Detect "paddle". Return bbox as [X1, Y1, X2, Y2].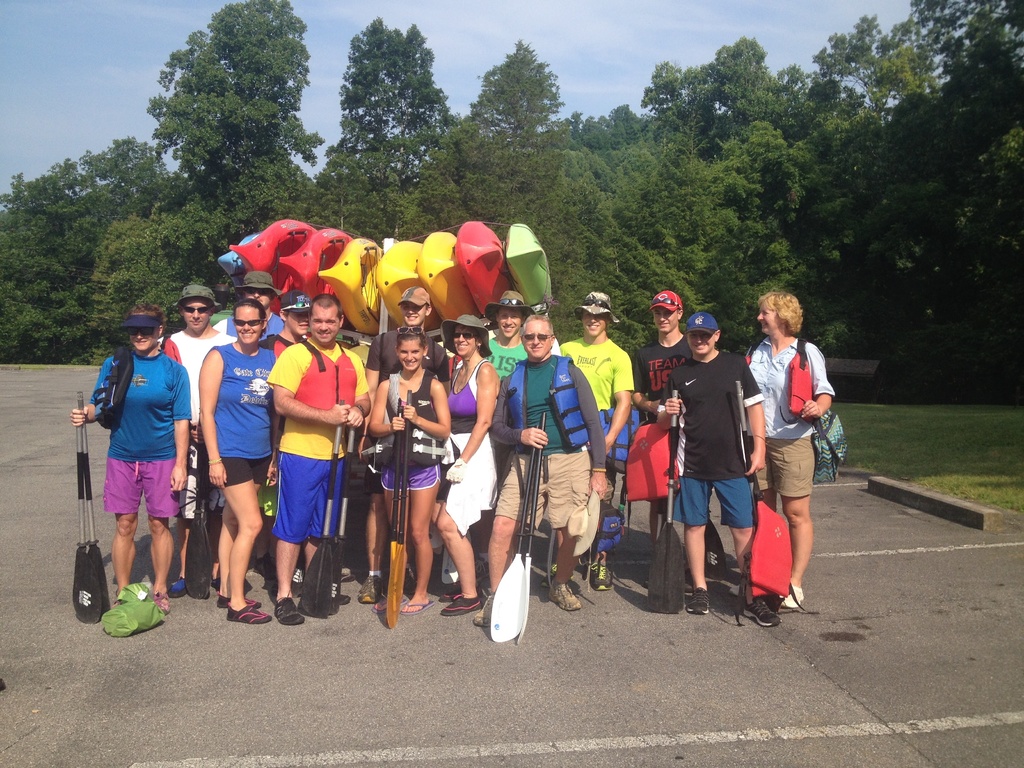
[202, 452, 212, 597].
